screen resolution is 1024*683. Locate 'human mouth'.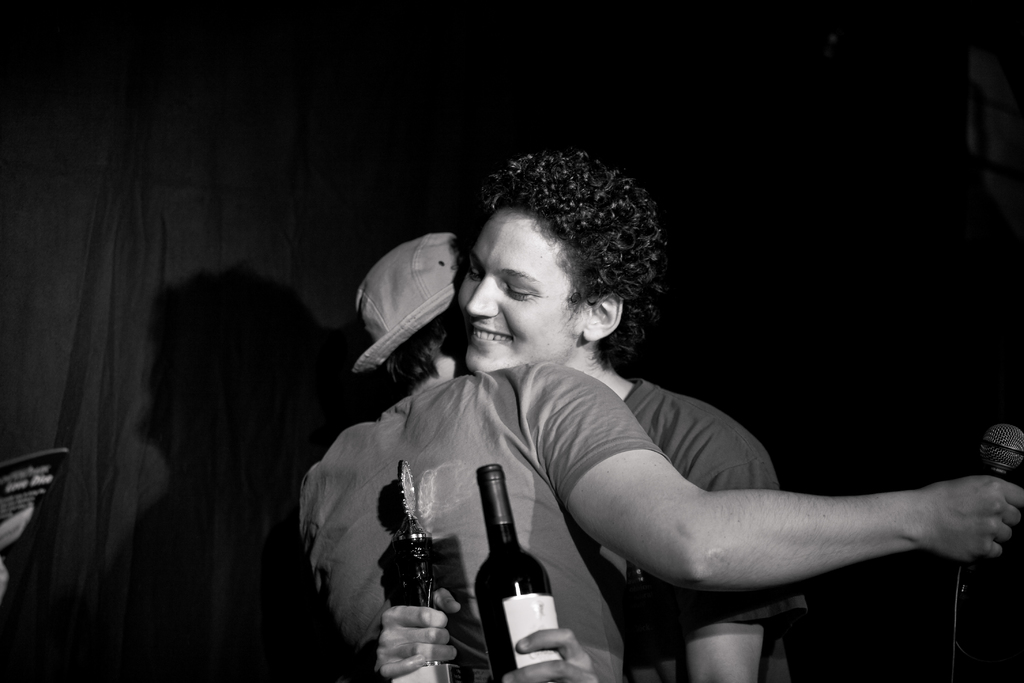
[left=473, top=323, right=508, bottom=343].
